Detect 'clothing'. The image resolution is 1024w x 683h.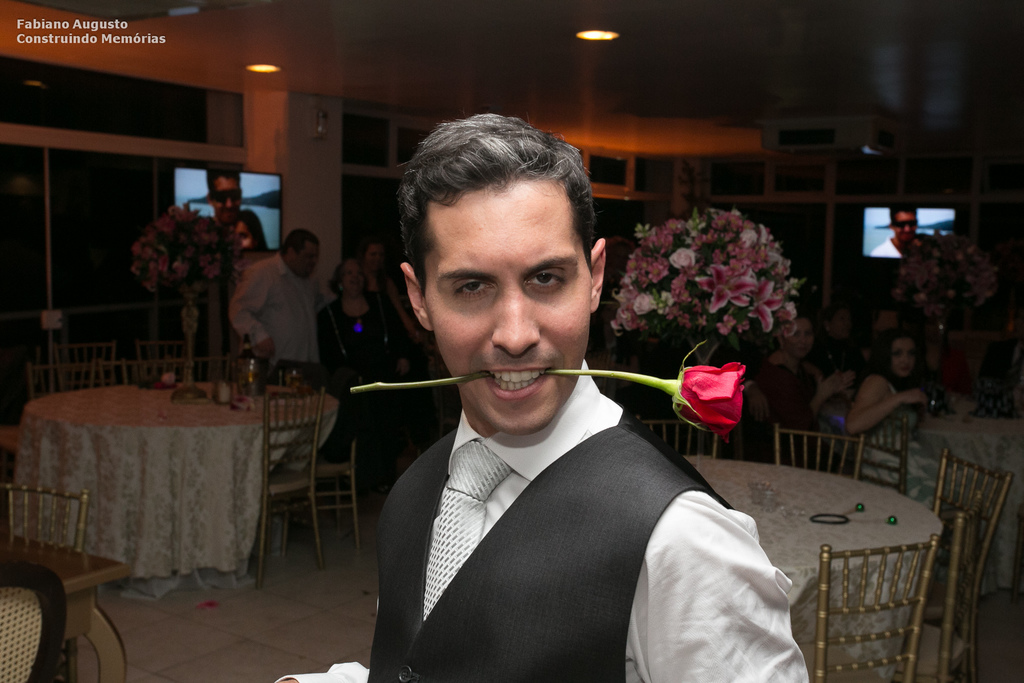
BBox(358, 338, 785, 682).
